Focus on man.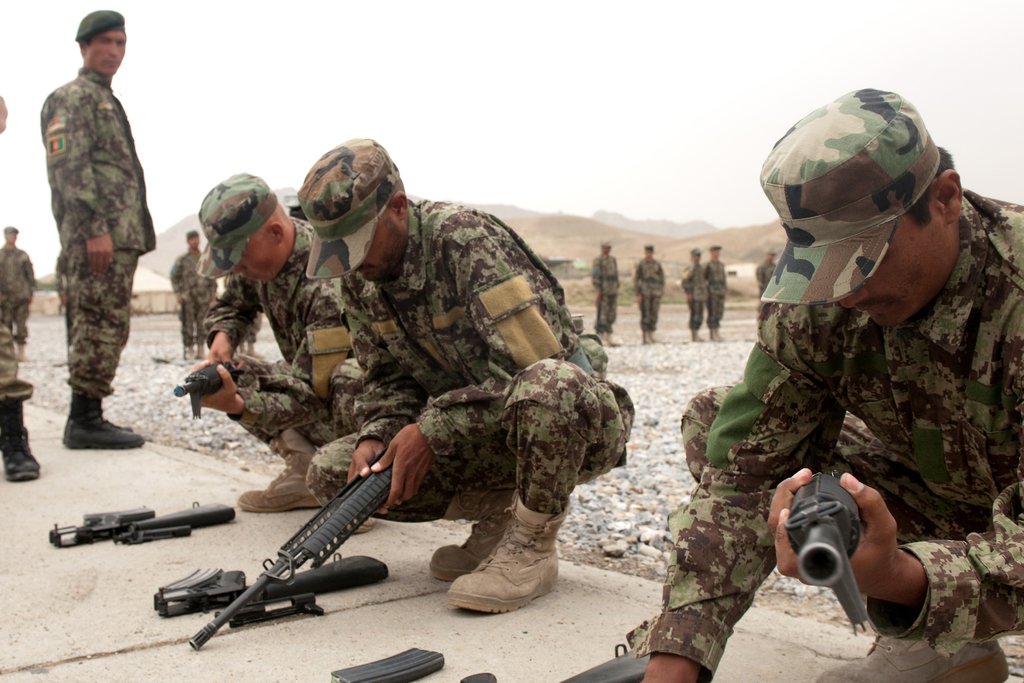
Focused at {"left": 304, "top": 136, "right": 635, "bottom": 614}.
